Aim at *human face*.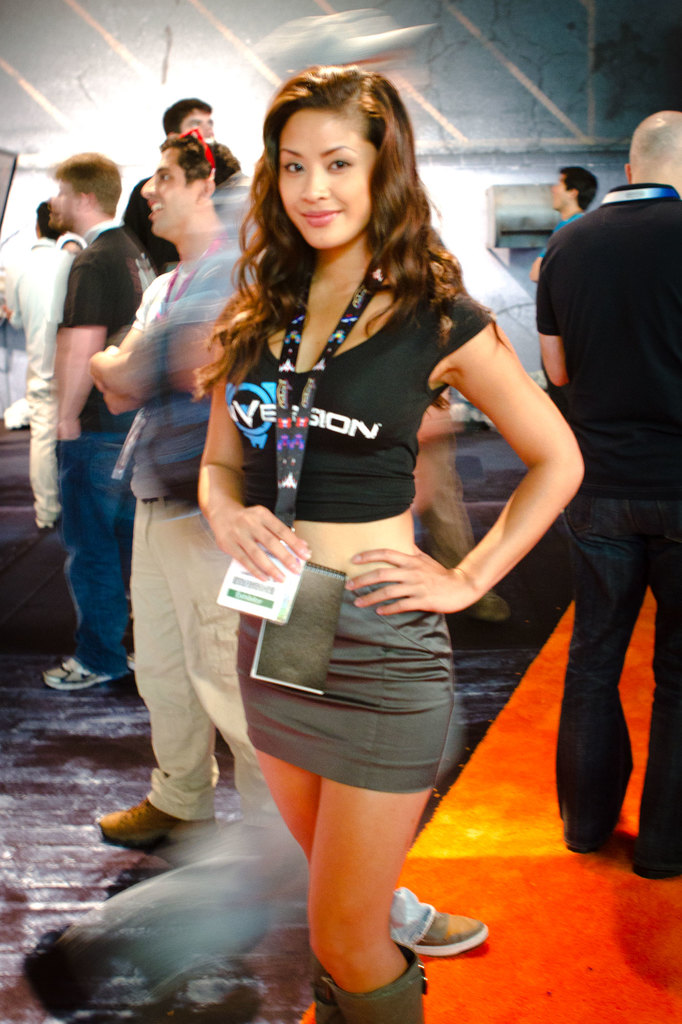
Aimed at 133/147/196/232.
